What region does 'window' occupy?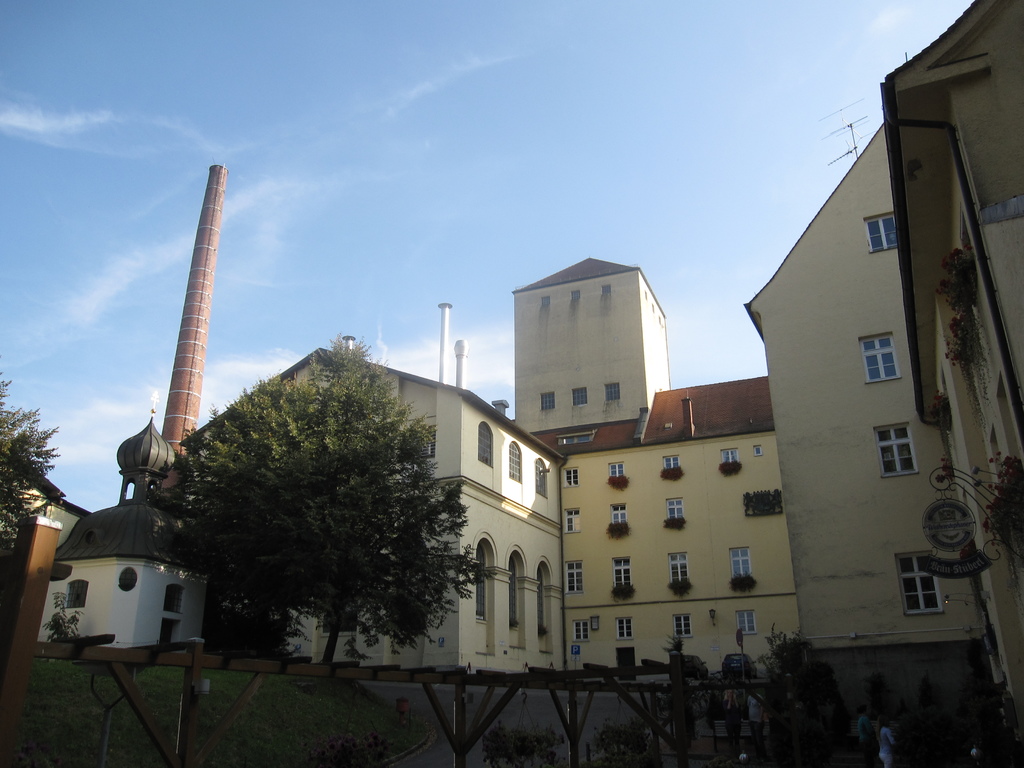
540 297 550 306.
